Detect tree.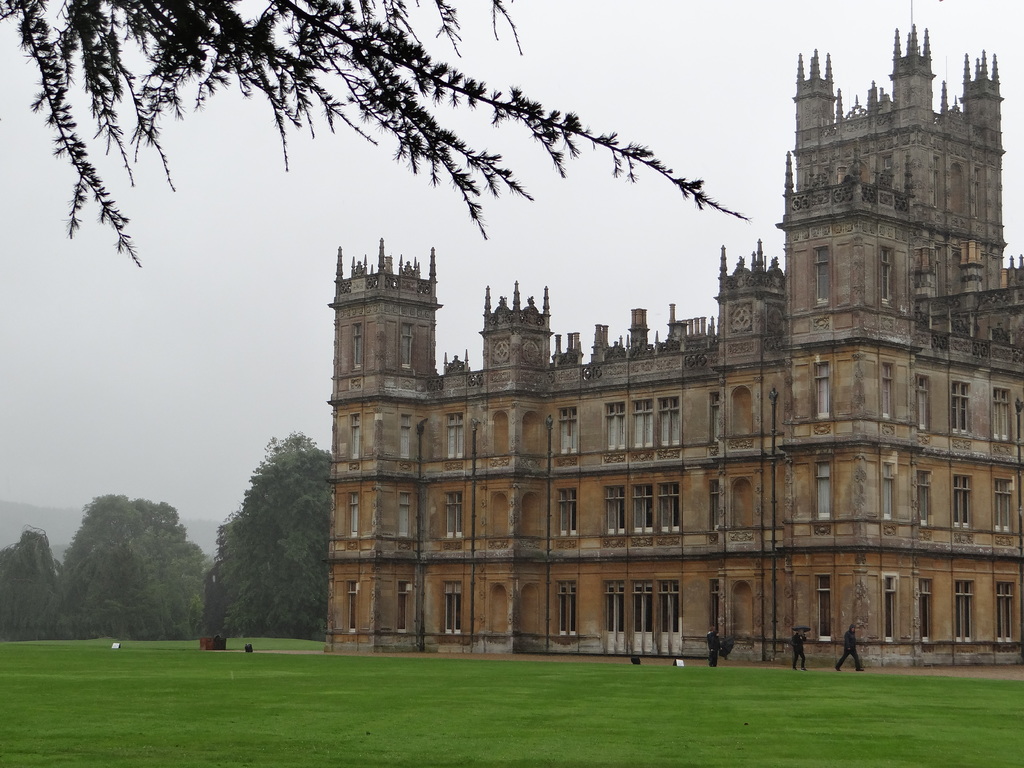
Detected at [49,481,191,639].
